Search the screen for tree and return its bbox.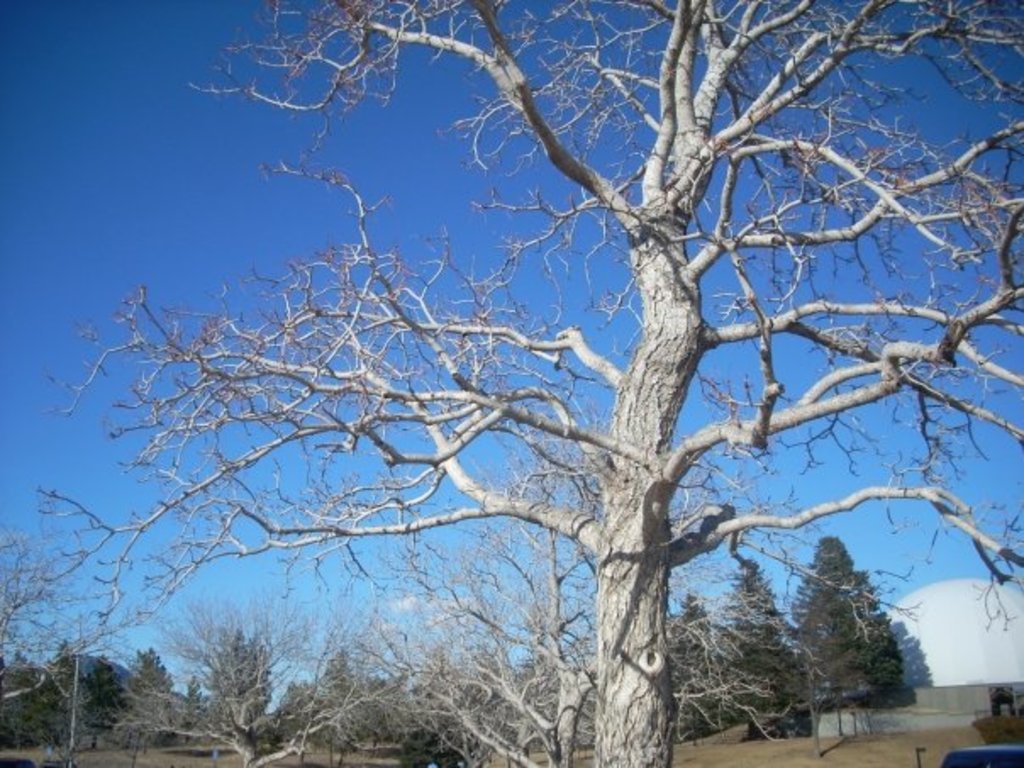
Found: x1=809 y1=531 x2=910 y2=737.
